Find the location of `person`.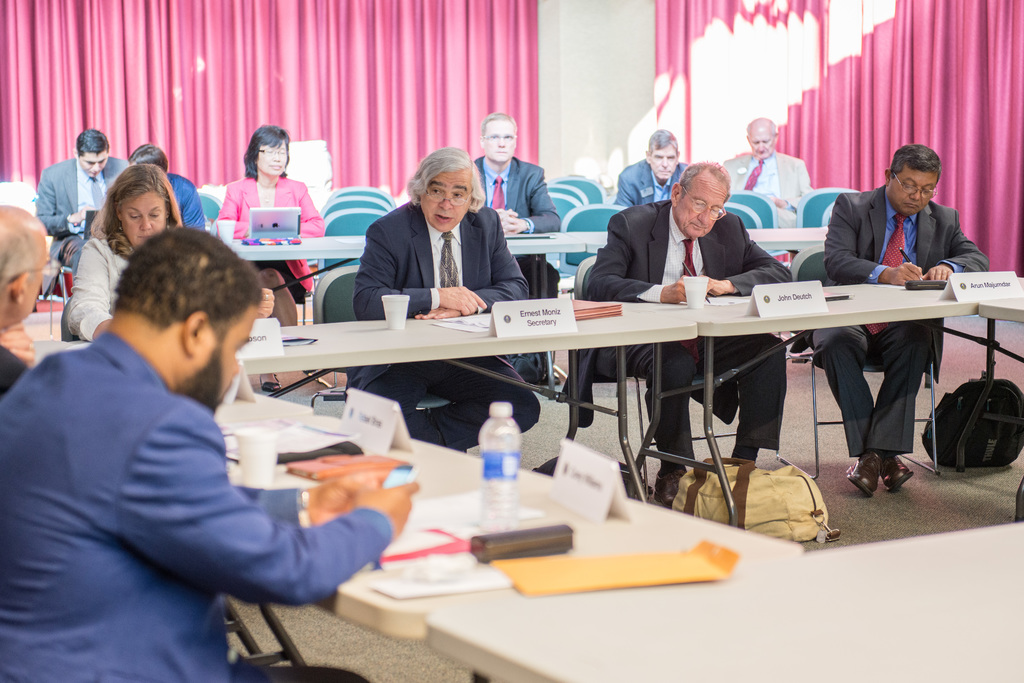
Location: {"left": 613, "top": 126, "right": 688, "bottom": 205}.
